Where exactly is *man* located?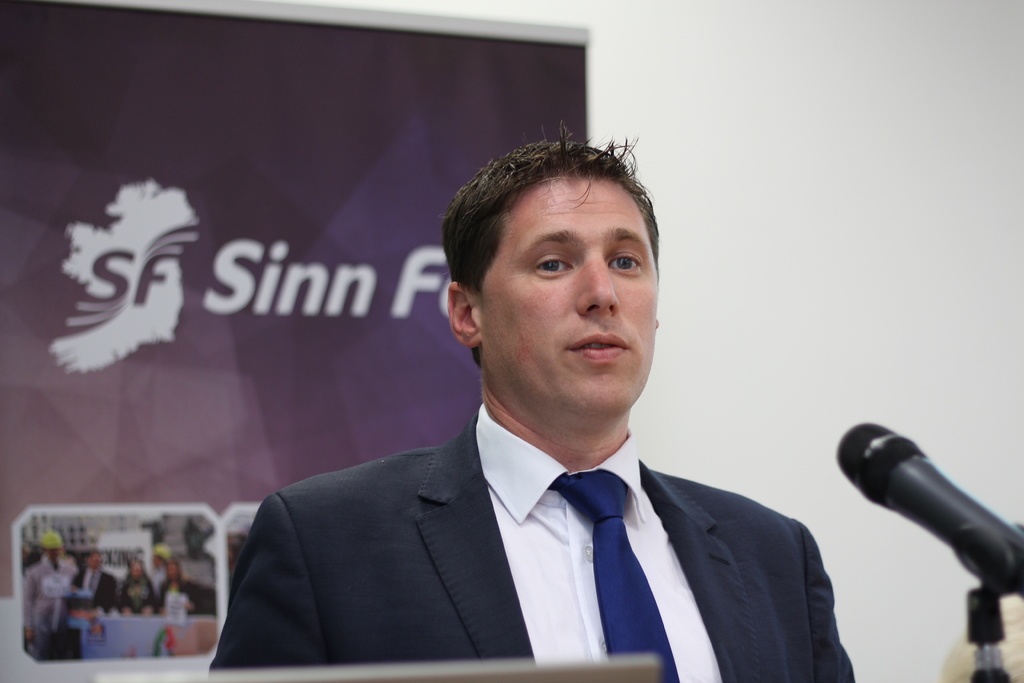
Its bounding box is box(66, 552, 118, 612).
